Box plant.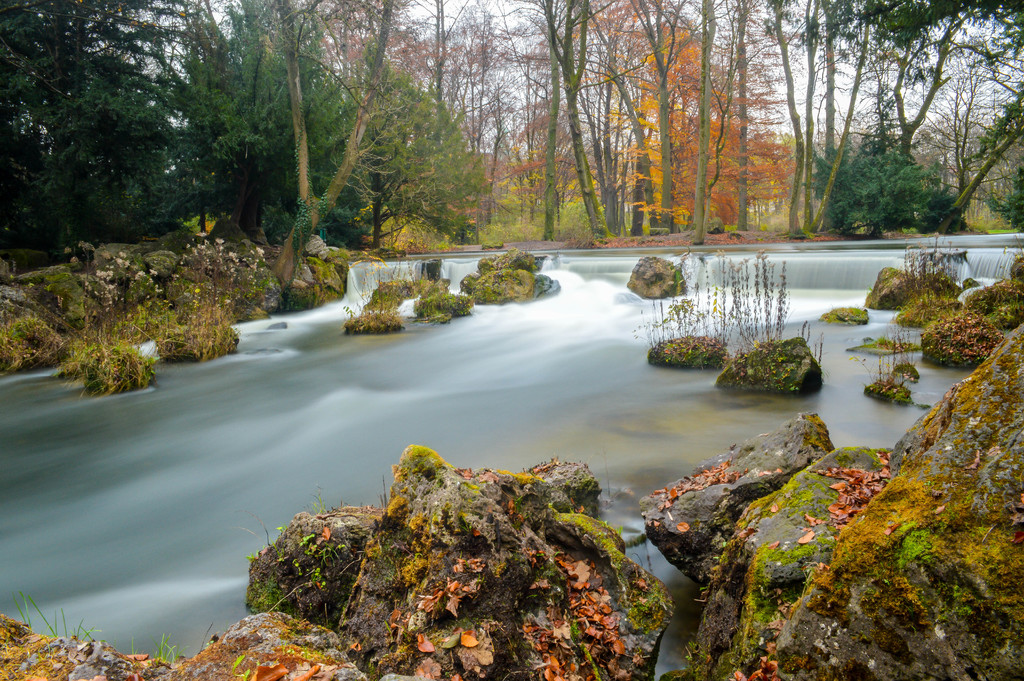
BBox(888, 520, 937, 575).
